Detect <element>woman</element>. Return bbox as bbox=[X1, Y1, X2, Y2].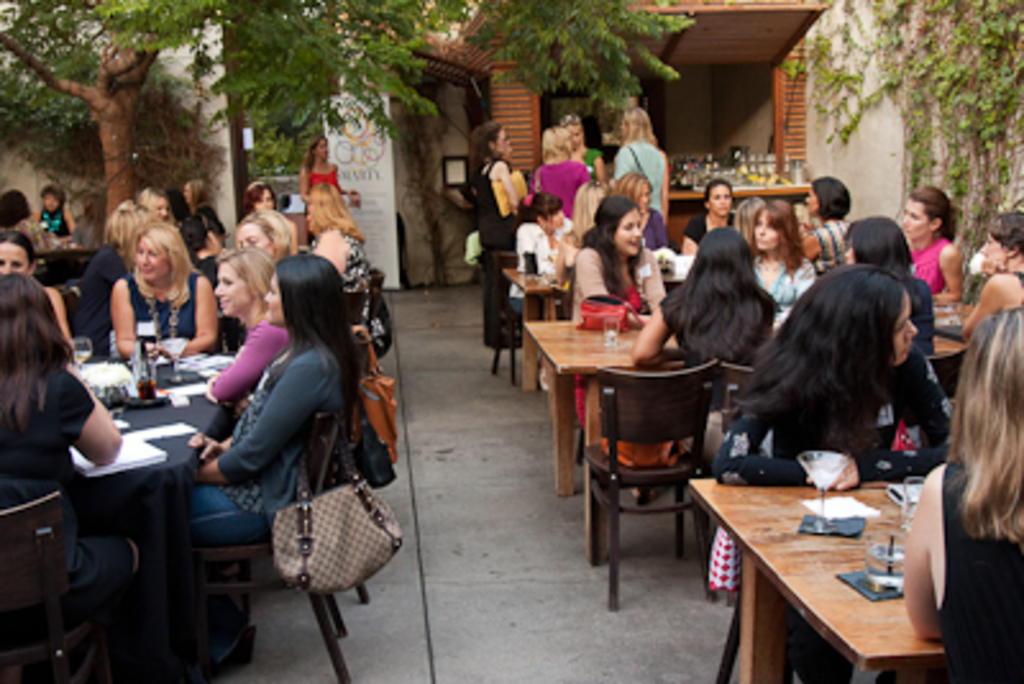
bbox=[177, 182, 223, 236].
